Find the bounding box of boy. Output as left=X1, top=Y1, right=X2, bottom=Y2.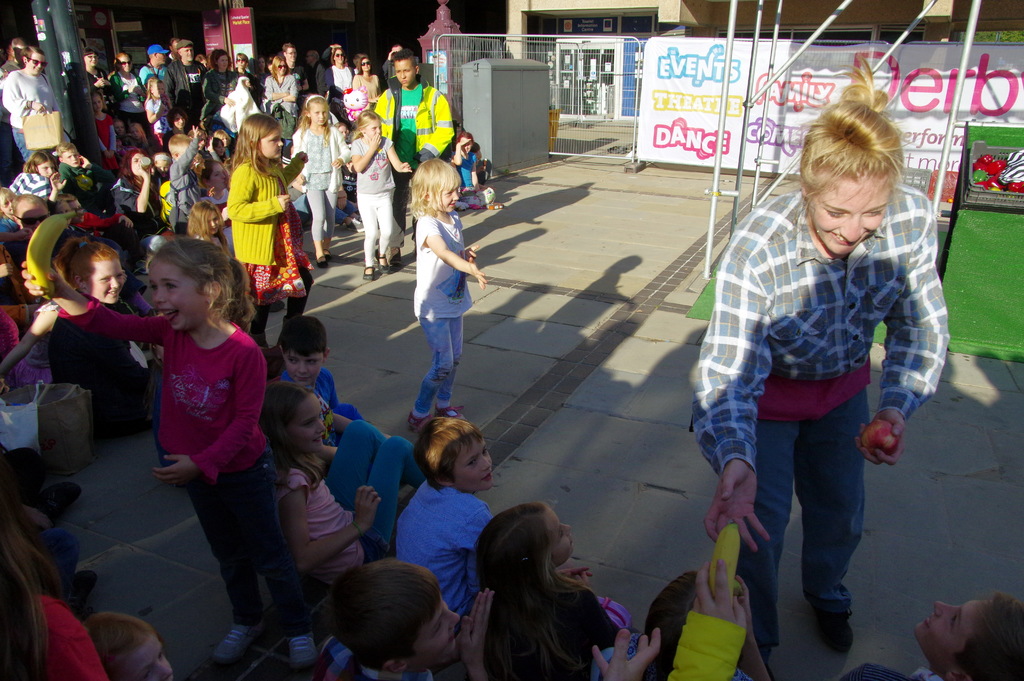
left=392, top=415, right=584, bottom=631.
